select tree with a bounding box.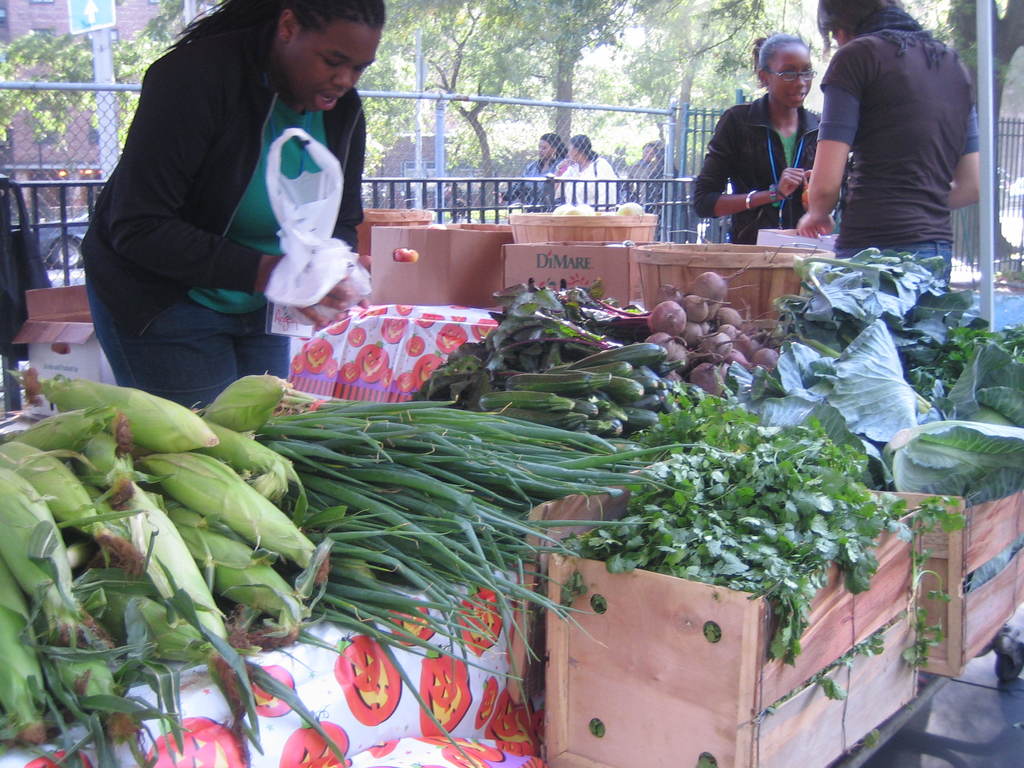
355,0,467,221.
